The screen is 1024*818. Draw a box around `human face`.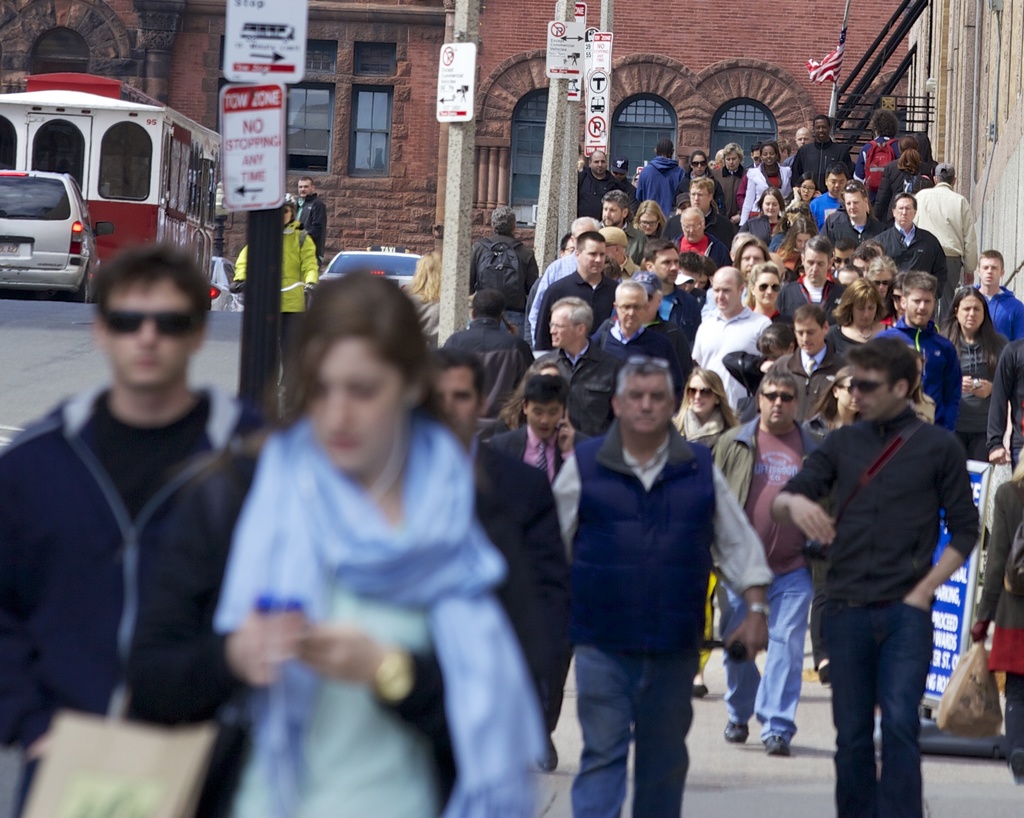
(x1=689, y1=374, x2=715, y2=416).
